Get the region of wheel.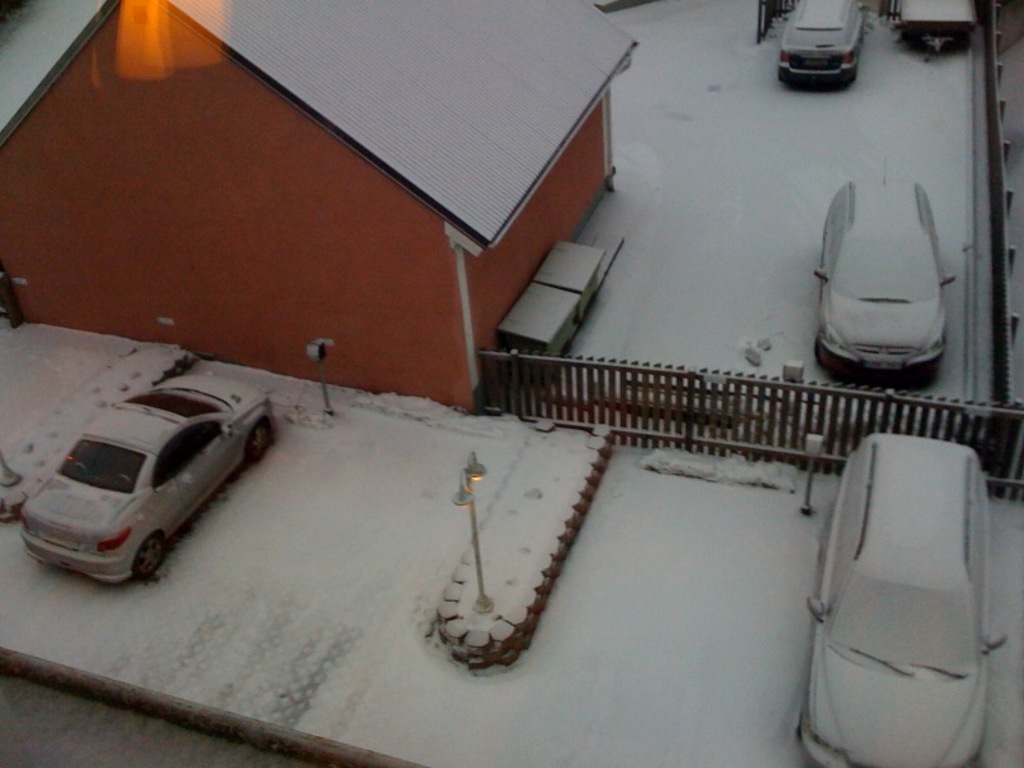
(left=137, top=536, right=165, bottom=579).
